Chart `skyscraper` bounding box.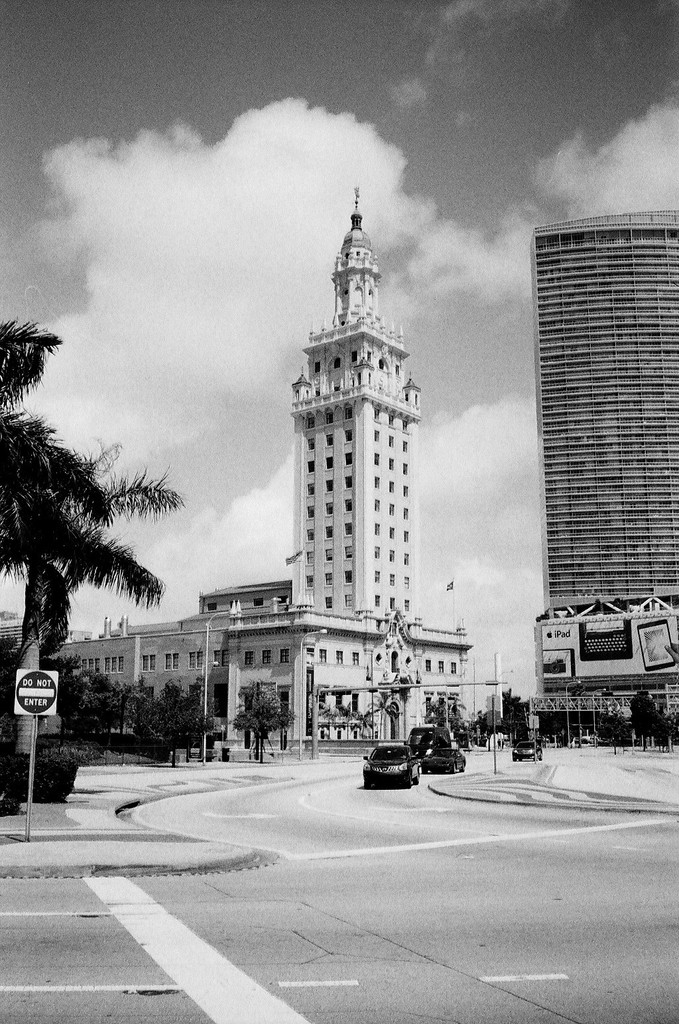
Charted: [x1=530, y1=208, x2=678, y2=747].
